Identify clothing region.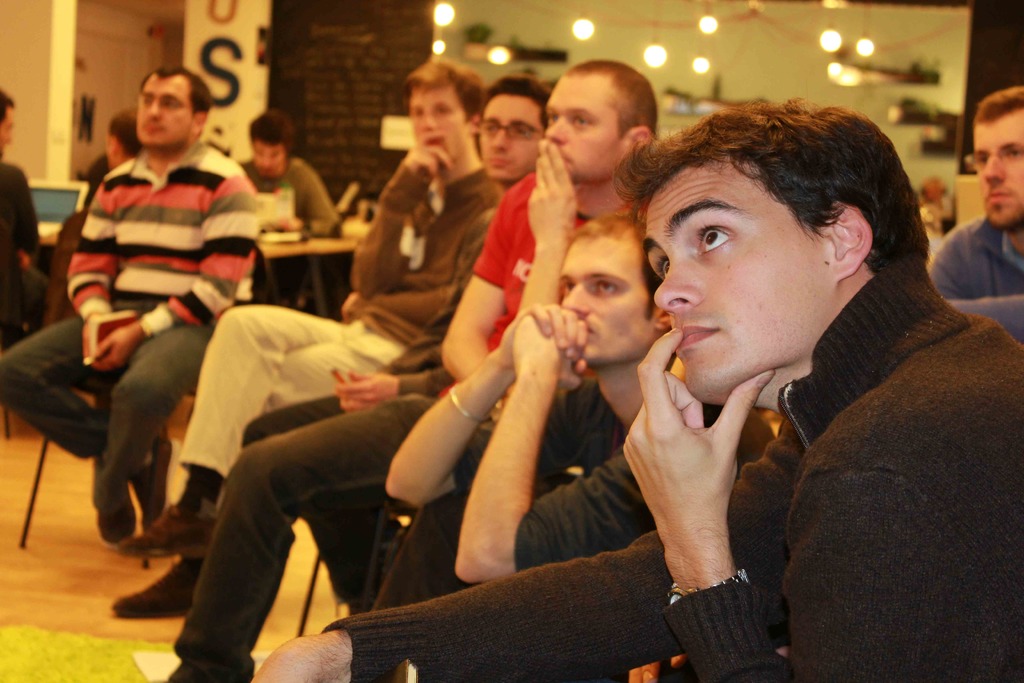
Region: bbox(927, 210, 1023, 343).
